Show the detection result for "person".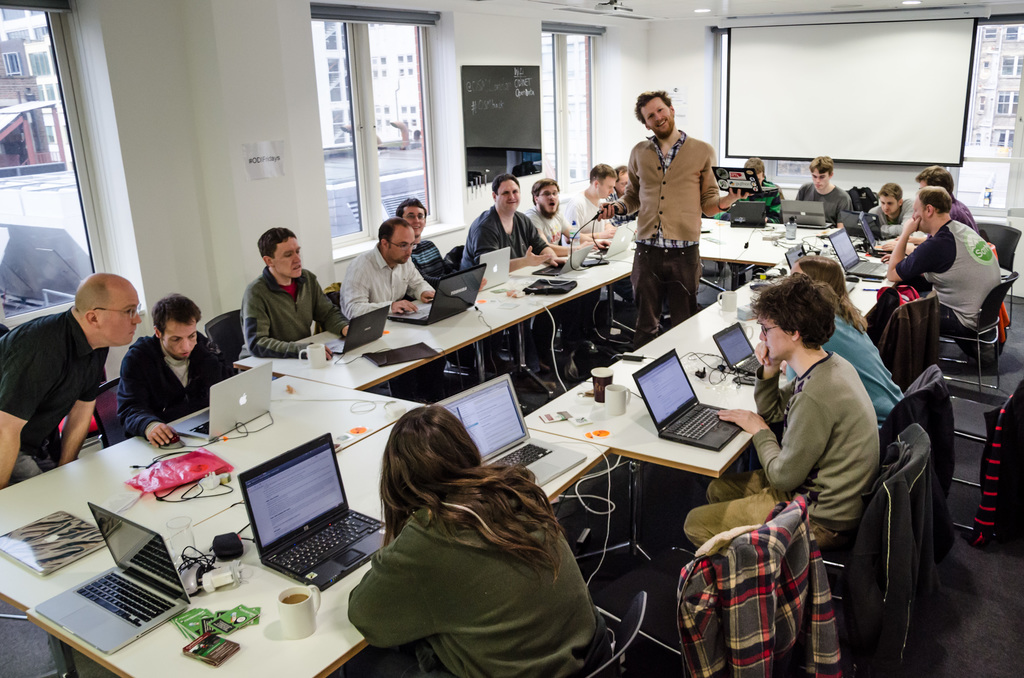
Rect(610, 167, 631, 216).
